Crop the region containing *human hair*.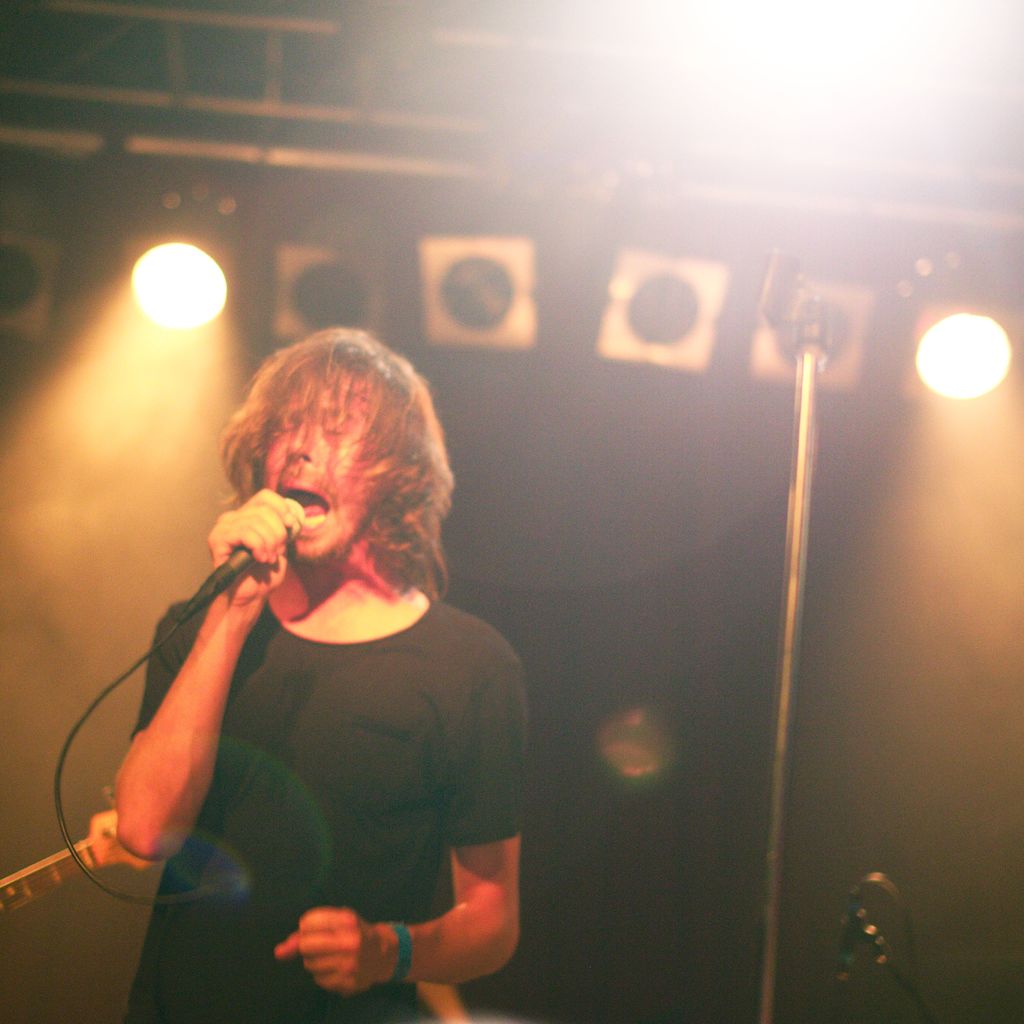
Crop region: bbox=(171, 334, 476, 700).
